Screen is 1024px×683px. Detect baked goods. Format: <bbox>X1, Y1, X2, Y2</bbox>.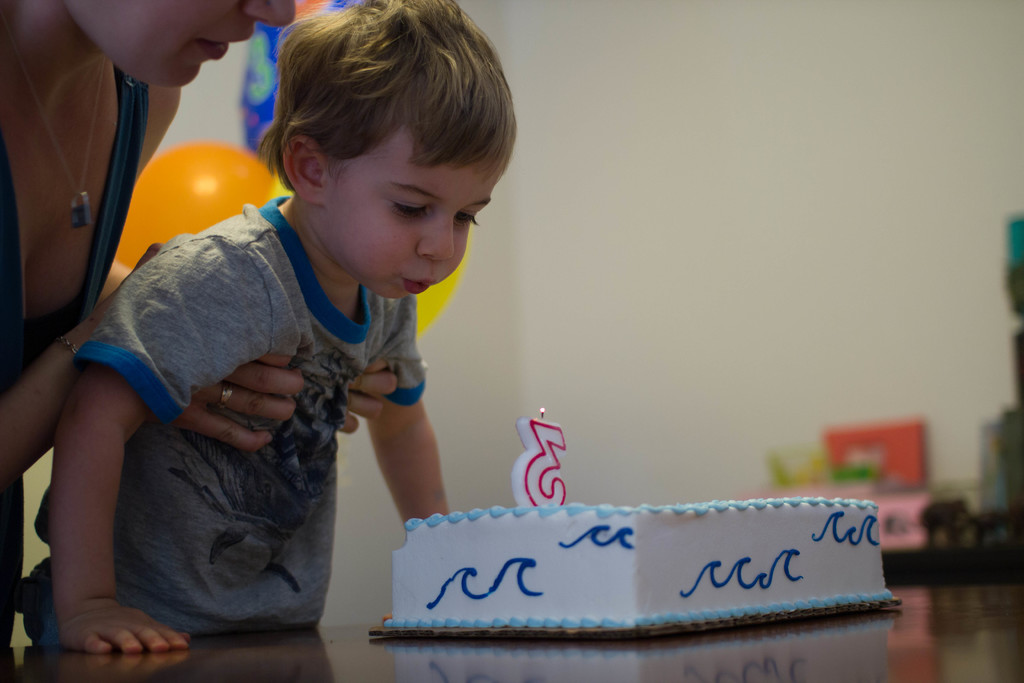
<bbox>387, 499, 893, 628</bbox>.
